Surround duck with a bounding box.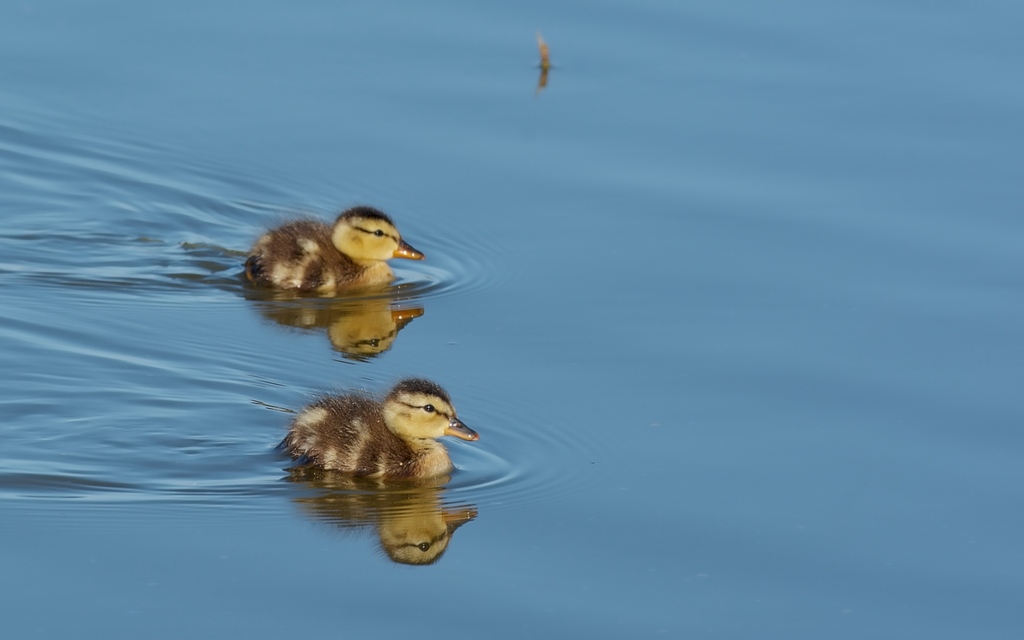
[243,210,423,286].
